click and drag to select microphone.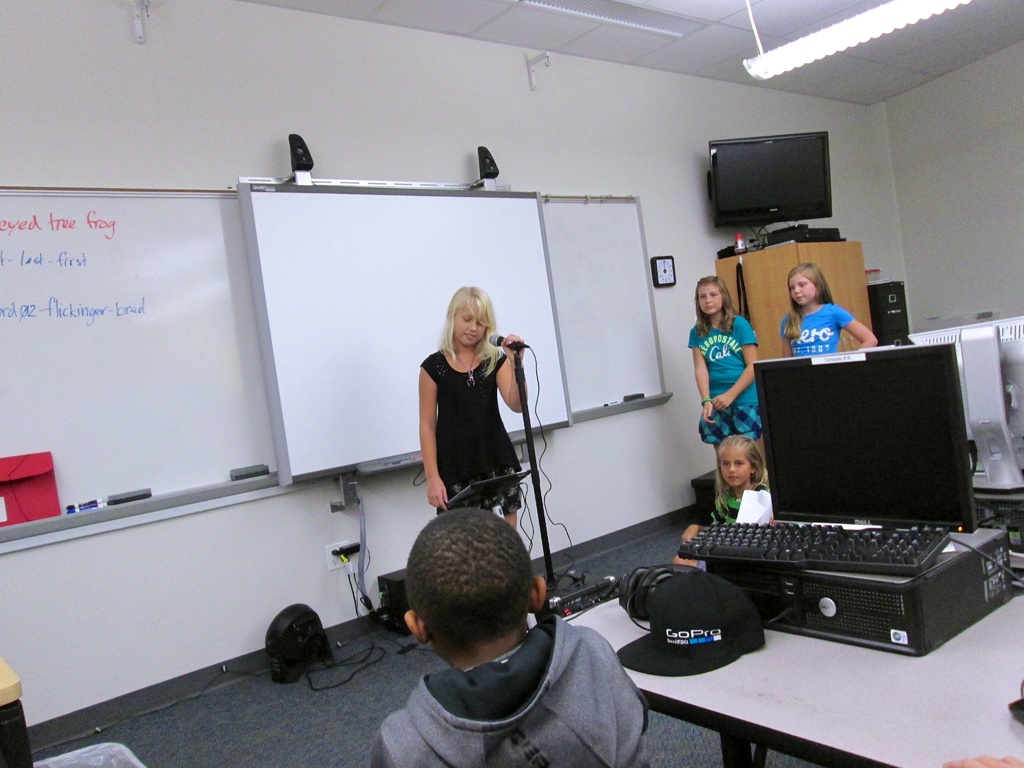
Selection: box(486, 332, 524, 351).
